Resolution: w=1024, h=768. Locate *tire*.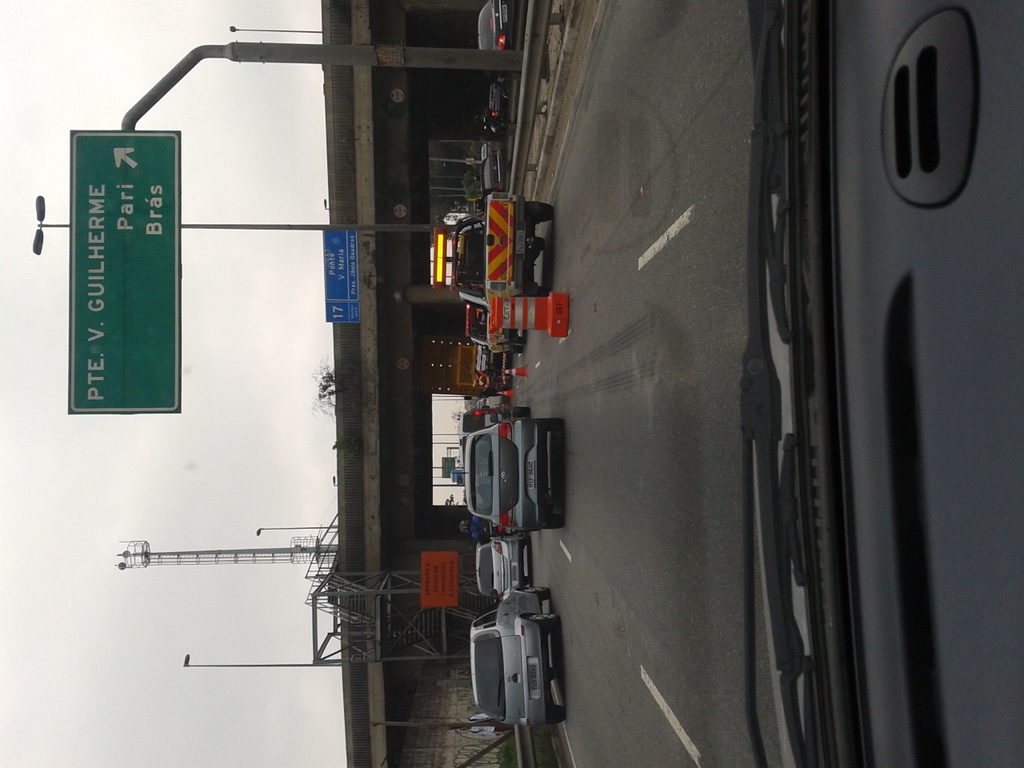
detection(513, 347, 523, 355).
